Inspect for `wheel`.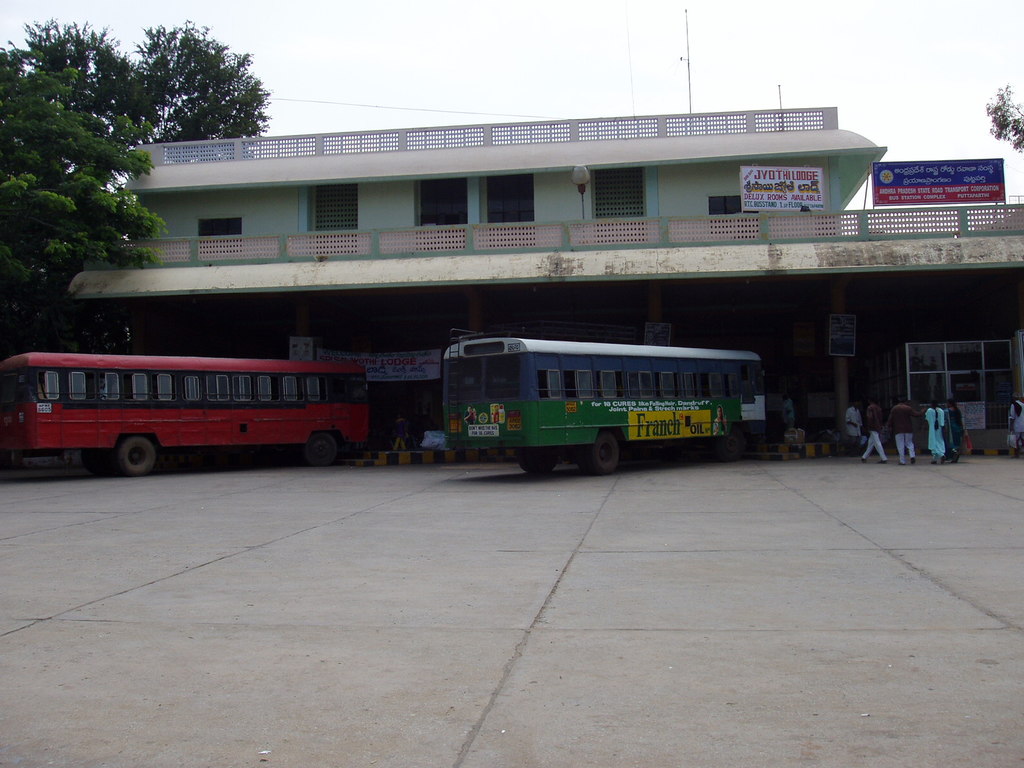
Inspection: [302,433,338,466].
